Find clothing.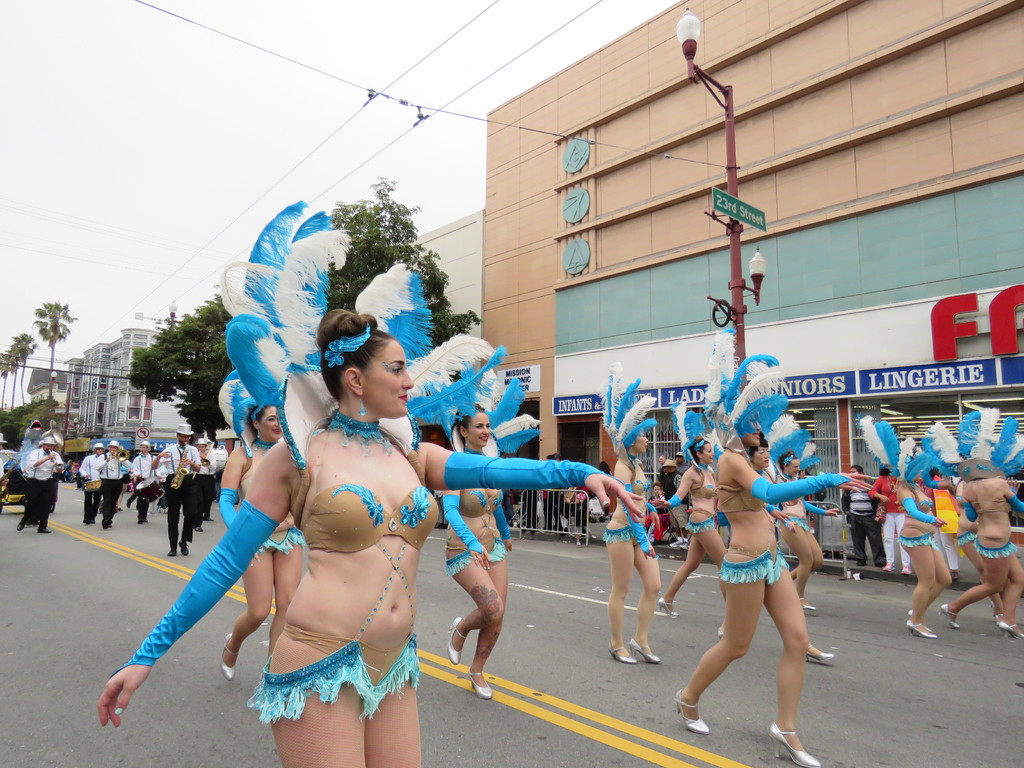
Rect(80, 454, 100, 527).
